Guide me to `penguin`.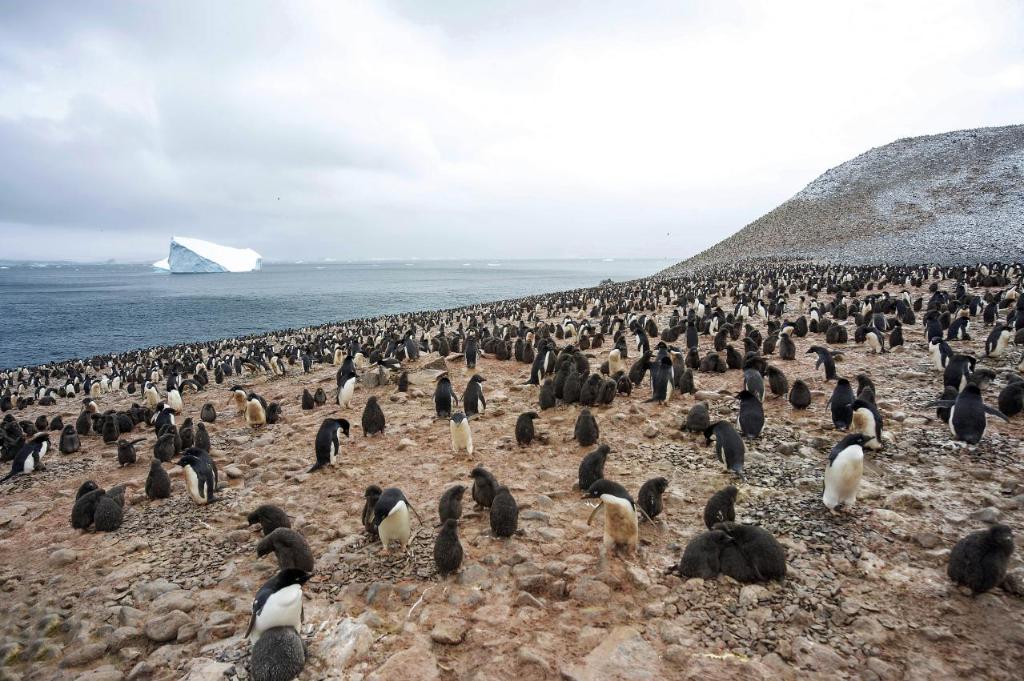
Guidance: BBox(179, 455, 212, 502).
